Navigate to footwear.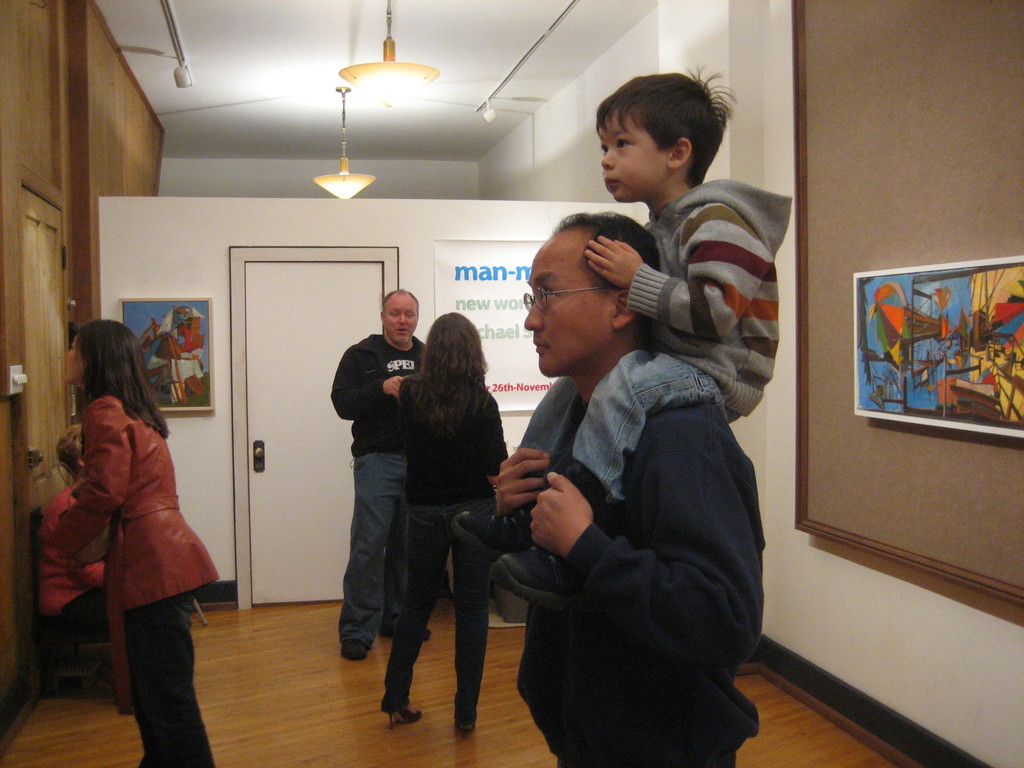
Navigation target: crop(385, 626, 431, 639).
